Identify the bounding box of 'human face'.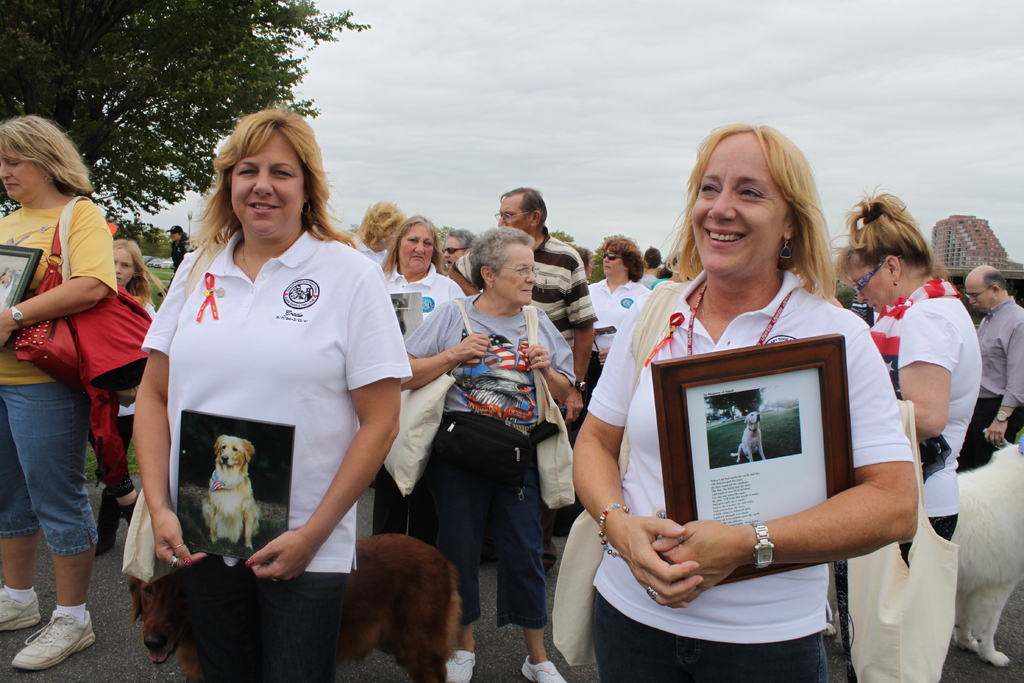
(403,222,436,273).
